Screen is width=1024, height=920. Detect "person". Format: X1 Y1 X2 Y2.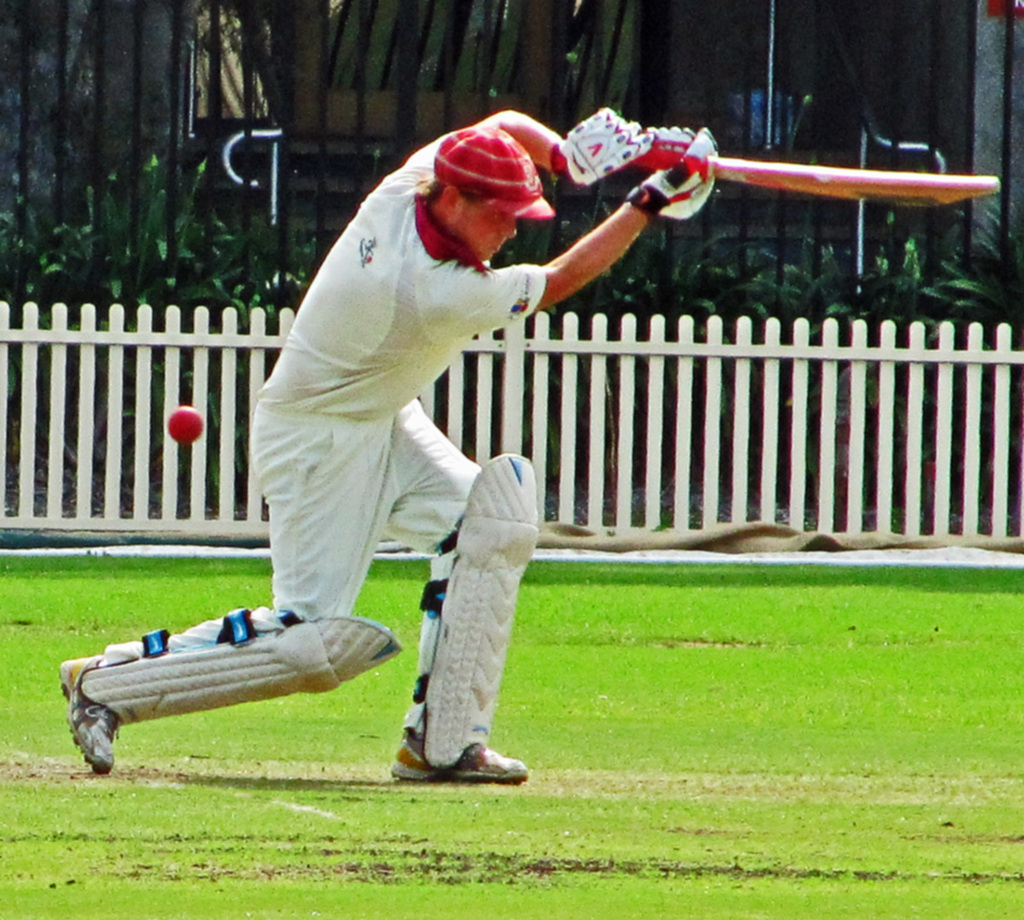
61 101 722 787.
